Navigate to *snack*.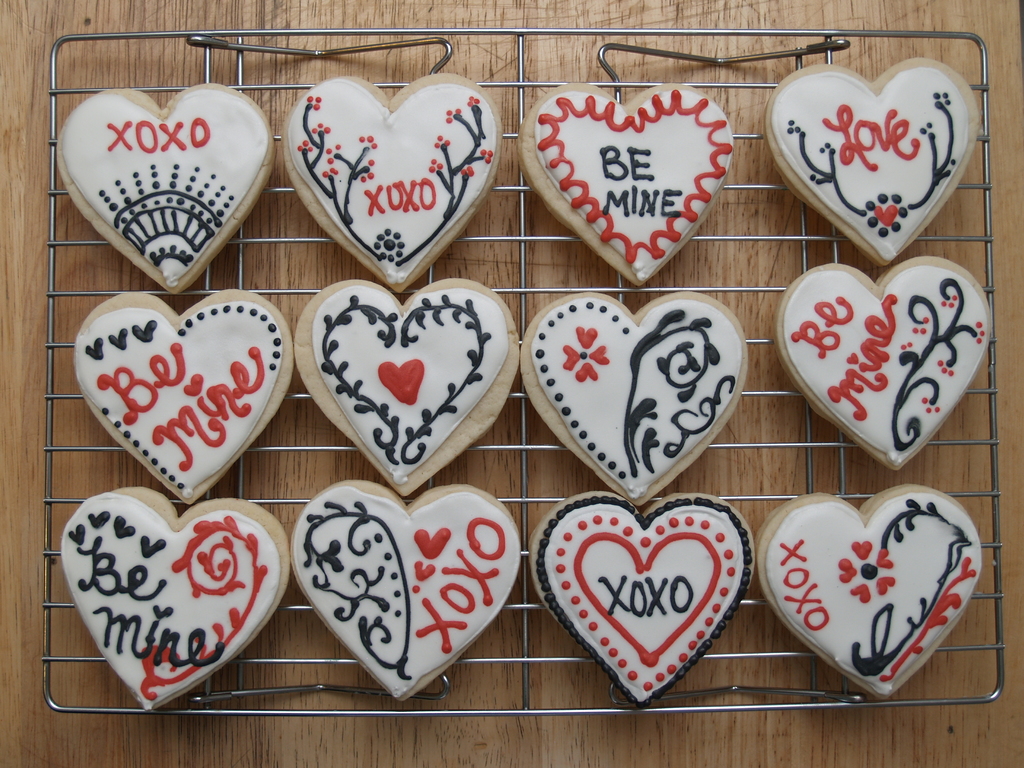
Navigation target: Rect(58, 485, 297, 716).
